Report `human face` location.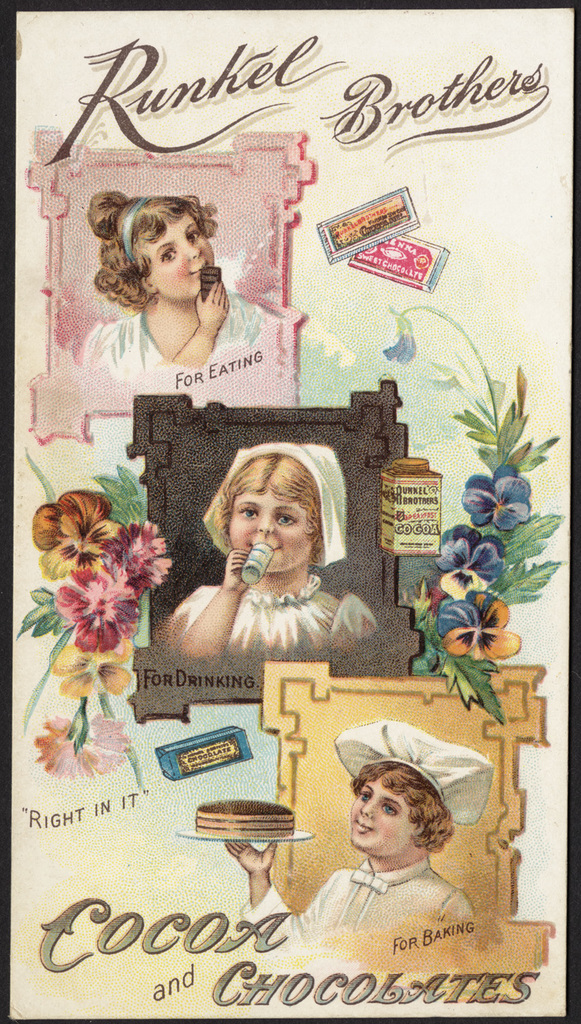
Report: {"left": 147, "top": 218, "right": 216, "bottom": 305}.
